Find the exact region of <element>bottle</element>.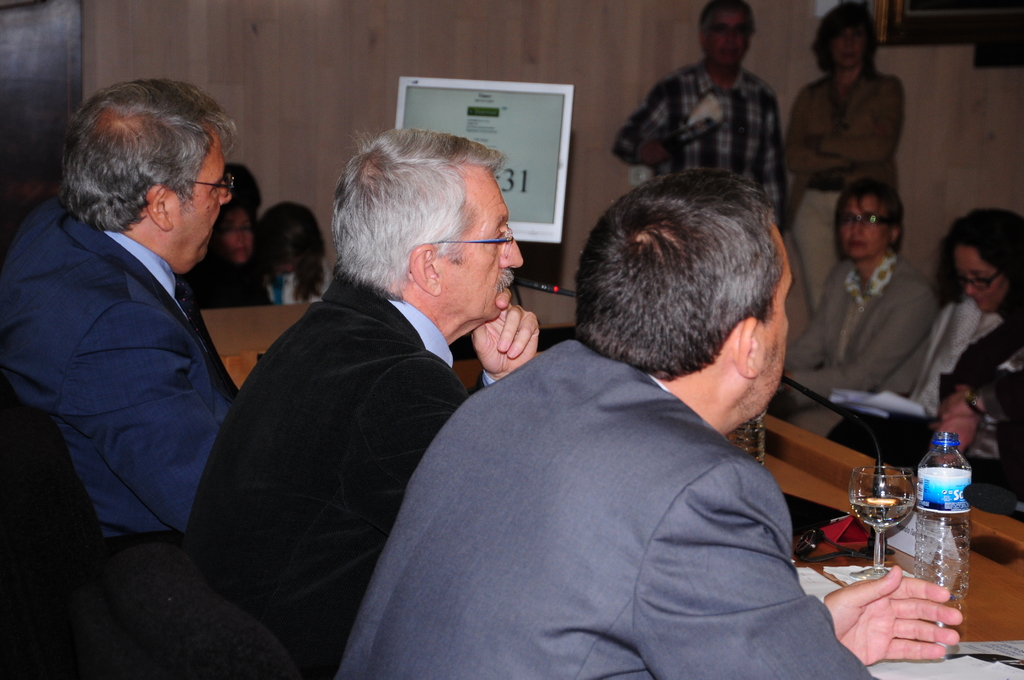
Exact region: rect(913, 435, 972, 599).
